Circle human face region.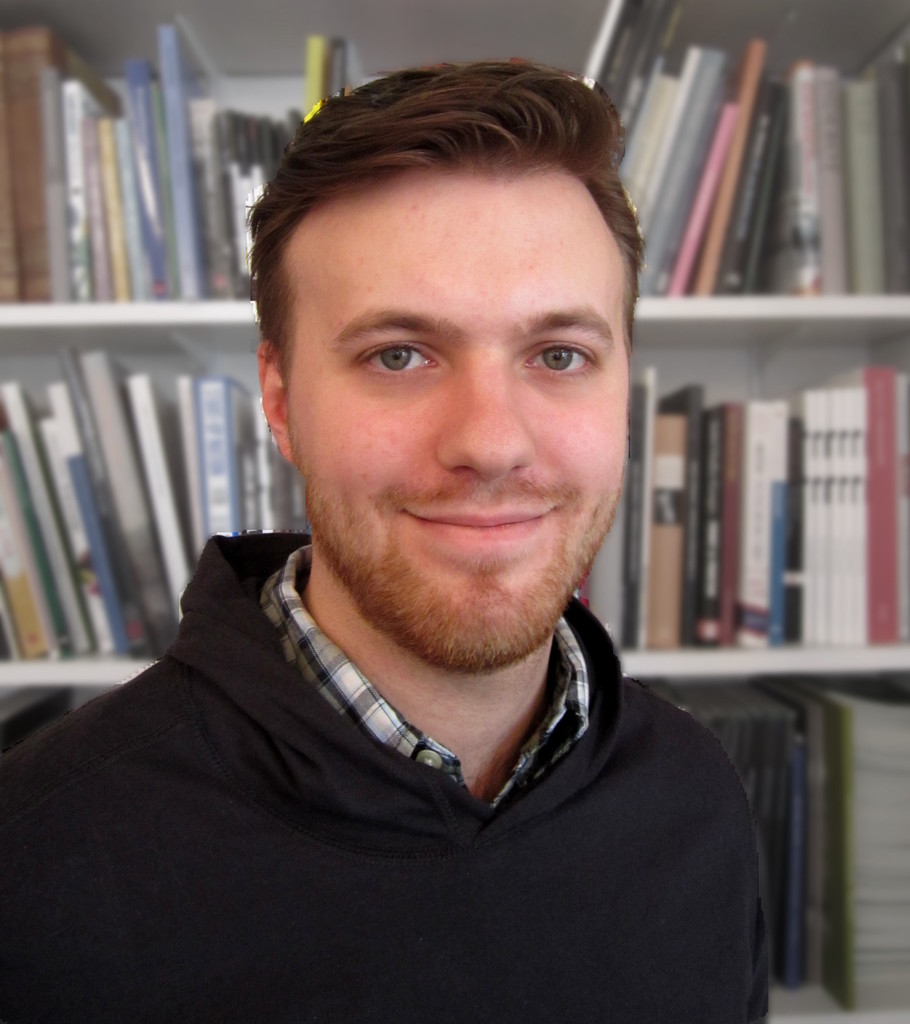
Region: {"x1": 293, "y1": 177, "x2": 638, "y2": 671}.
